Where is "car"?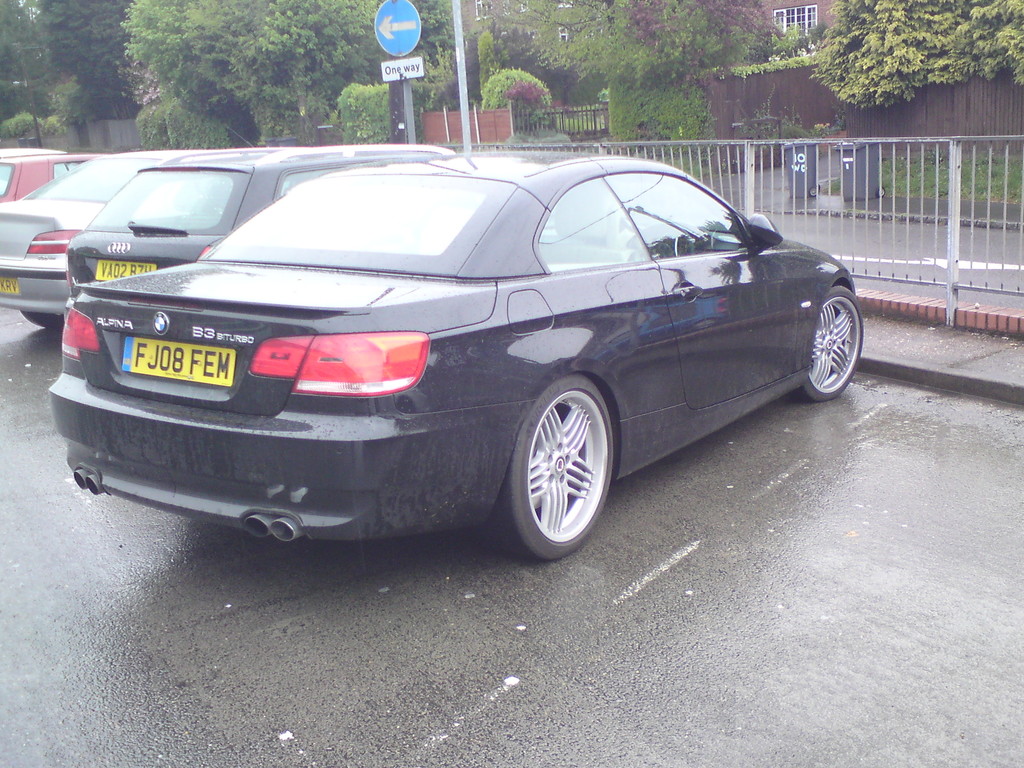
47, 151, 861, 566.
